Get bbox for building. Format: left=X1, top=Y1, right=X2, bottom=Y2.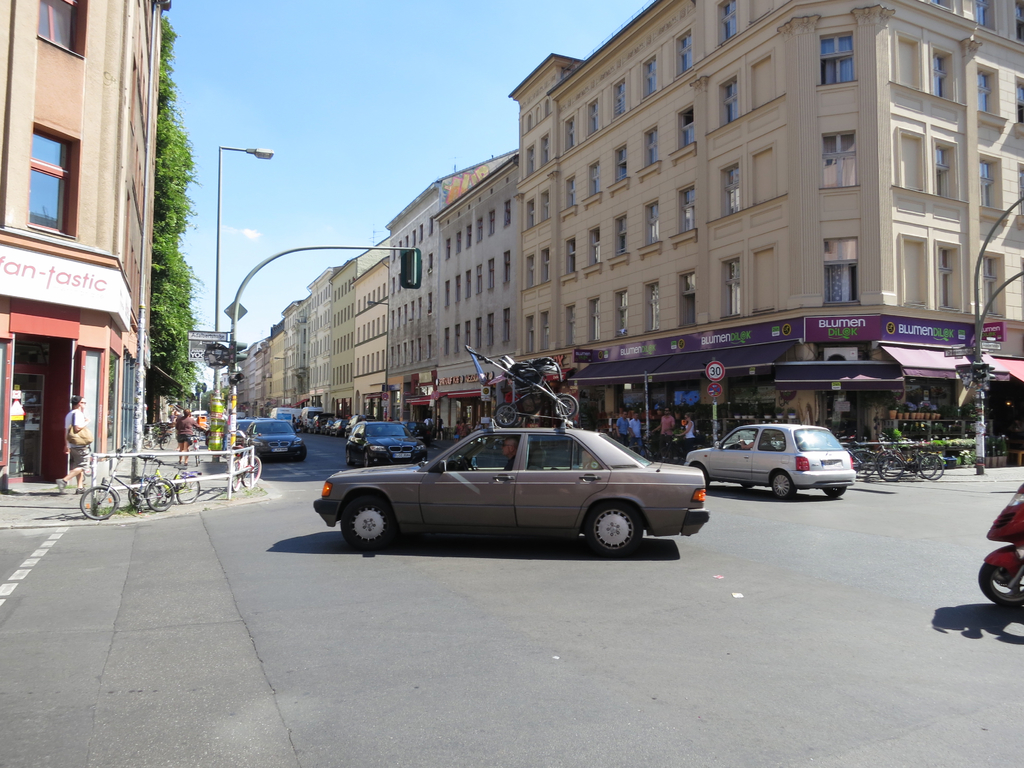
left=0, top=0, right=159, bottom=497.
